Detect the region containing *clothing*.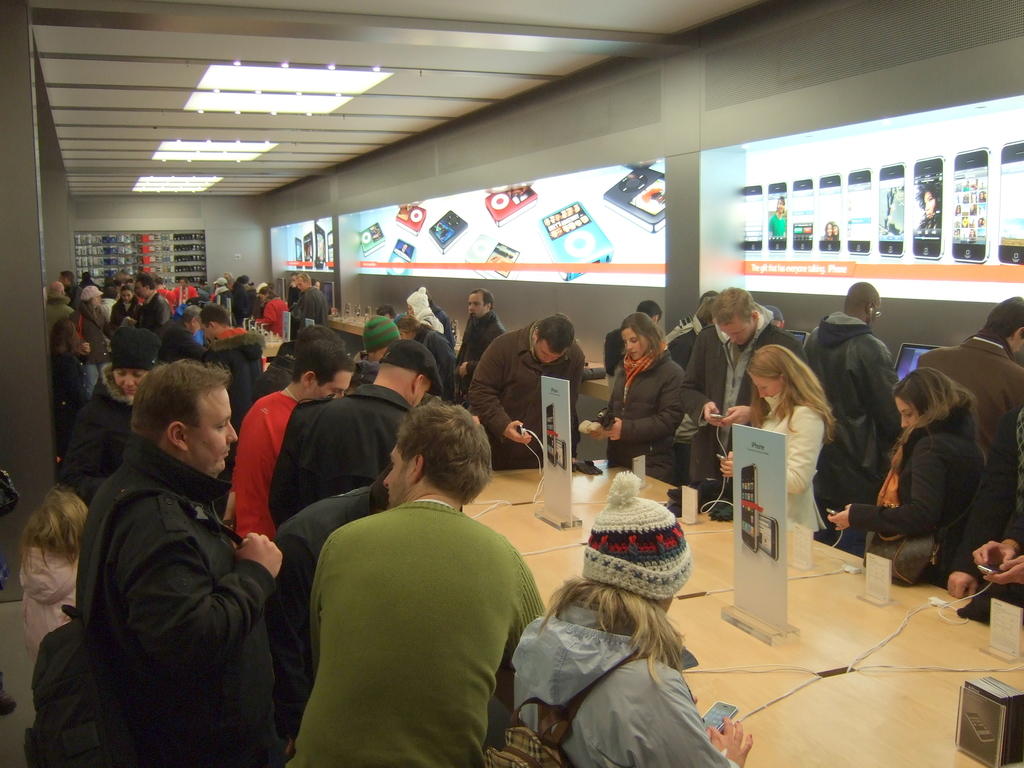
(498, 602, 735, 767).
